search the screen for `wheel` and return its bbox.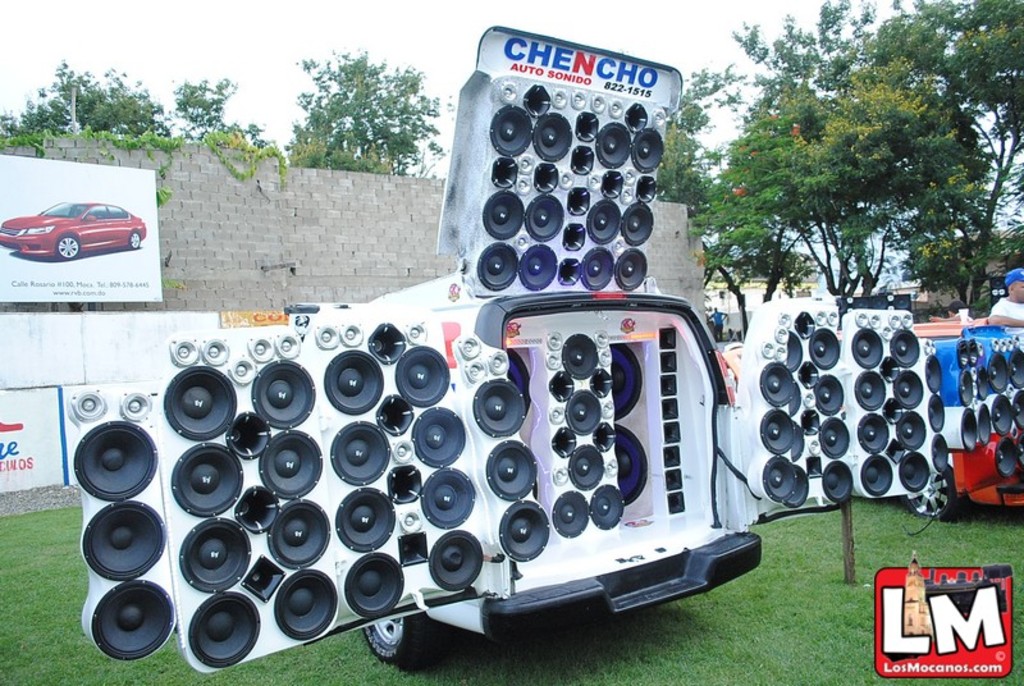
Found: bbox(51, 232, 81, 262).
